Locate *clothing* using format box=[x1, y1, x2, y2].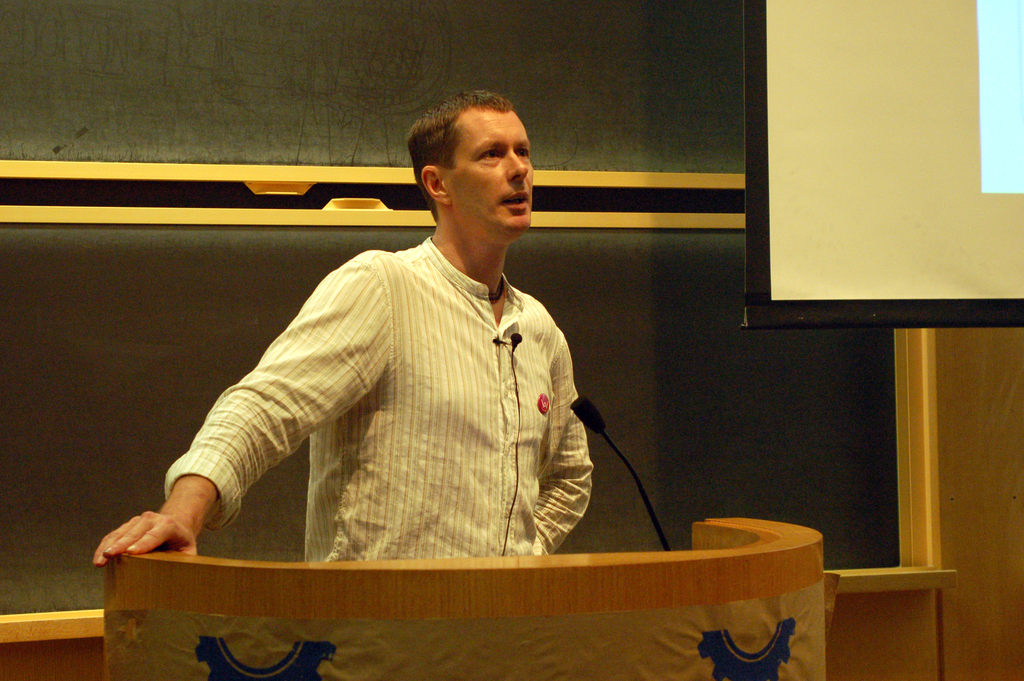
box=[180, 201, 608, 574].
